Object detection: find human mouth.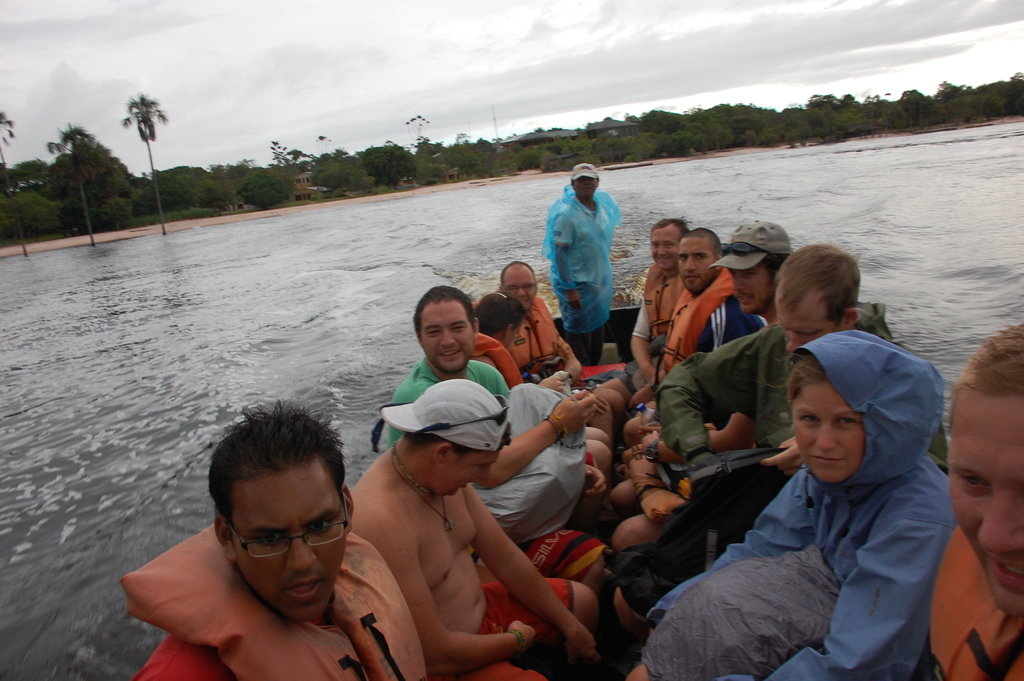
x1=742, y1=296, x2=749, y2=304.
